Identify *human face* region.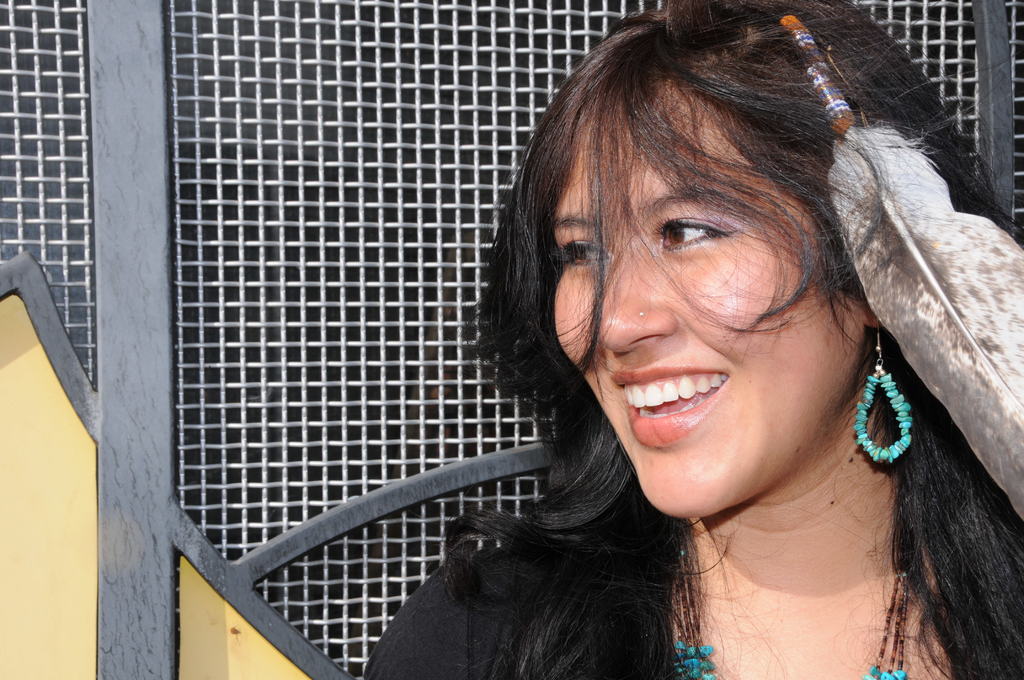
Region: <bbox>552, 72, 860, 513</bbox>.
